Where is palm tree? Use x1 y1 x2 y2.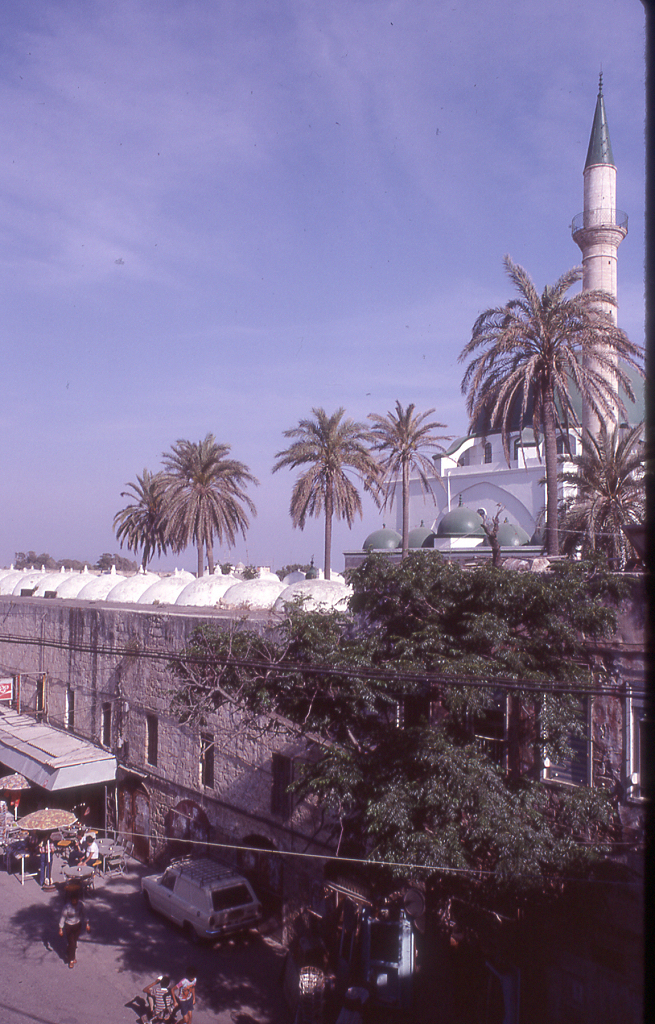
157 431 263 577.
